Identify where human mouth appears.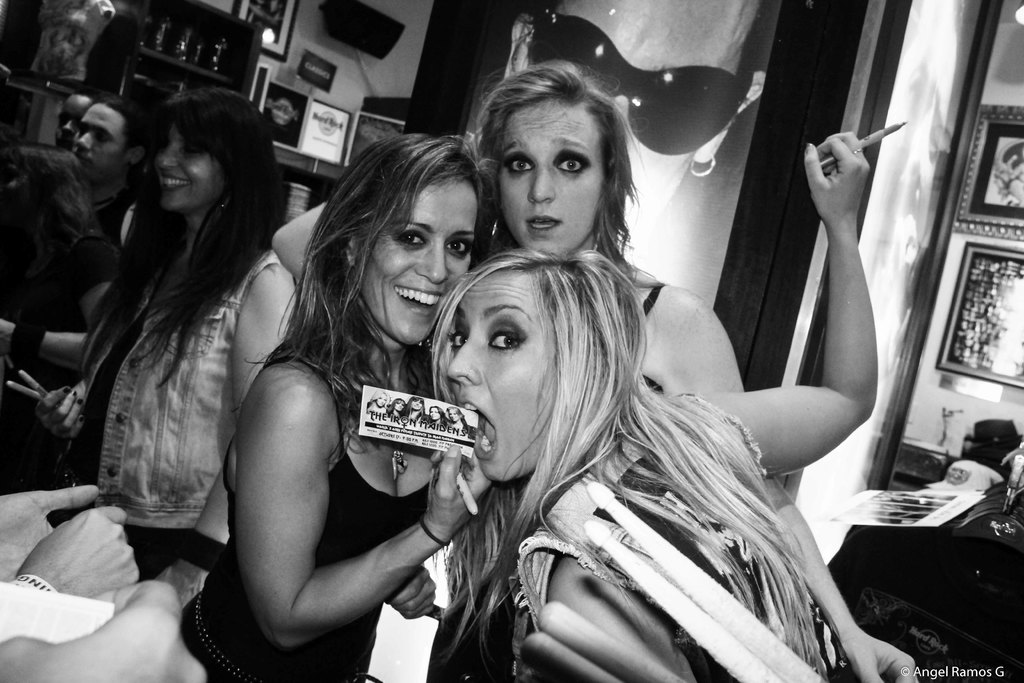
Appears at 468,403,495,460.
